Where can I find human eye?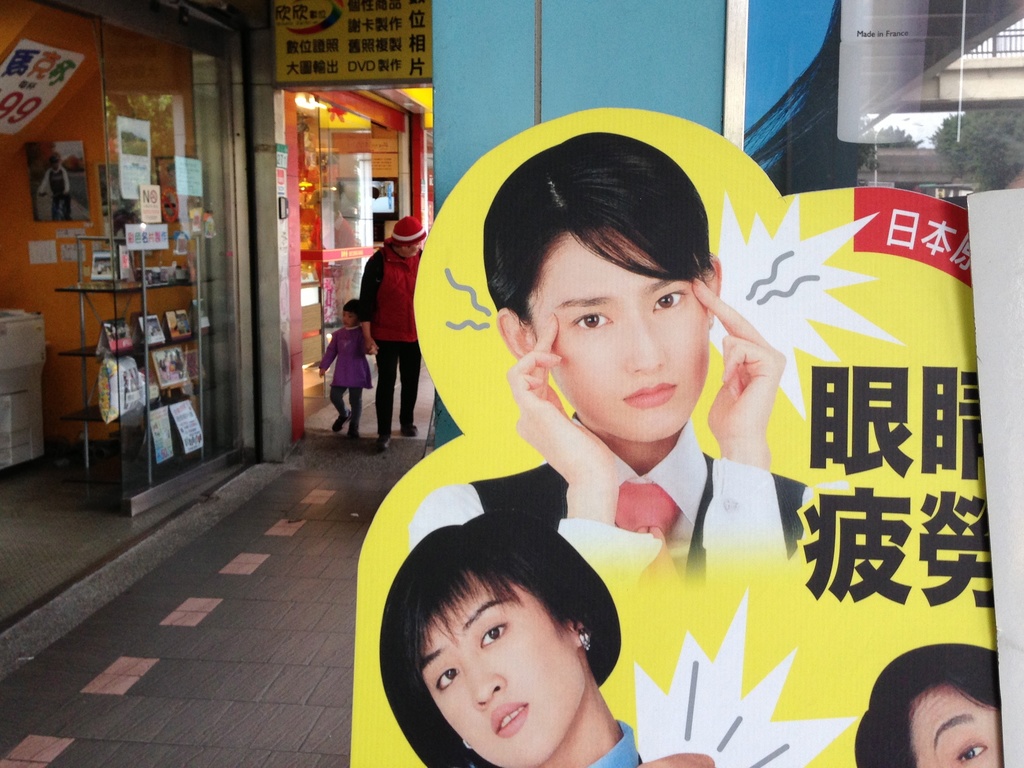
You can find it at (438, 669, 461, 688).
